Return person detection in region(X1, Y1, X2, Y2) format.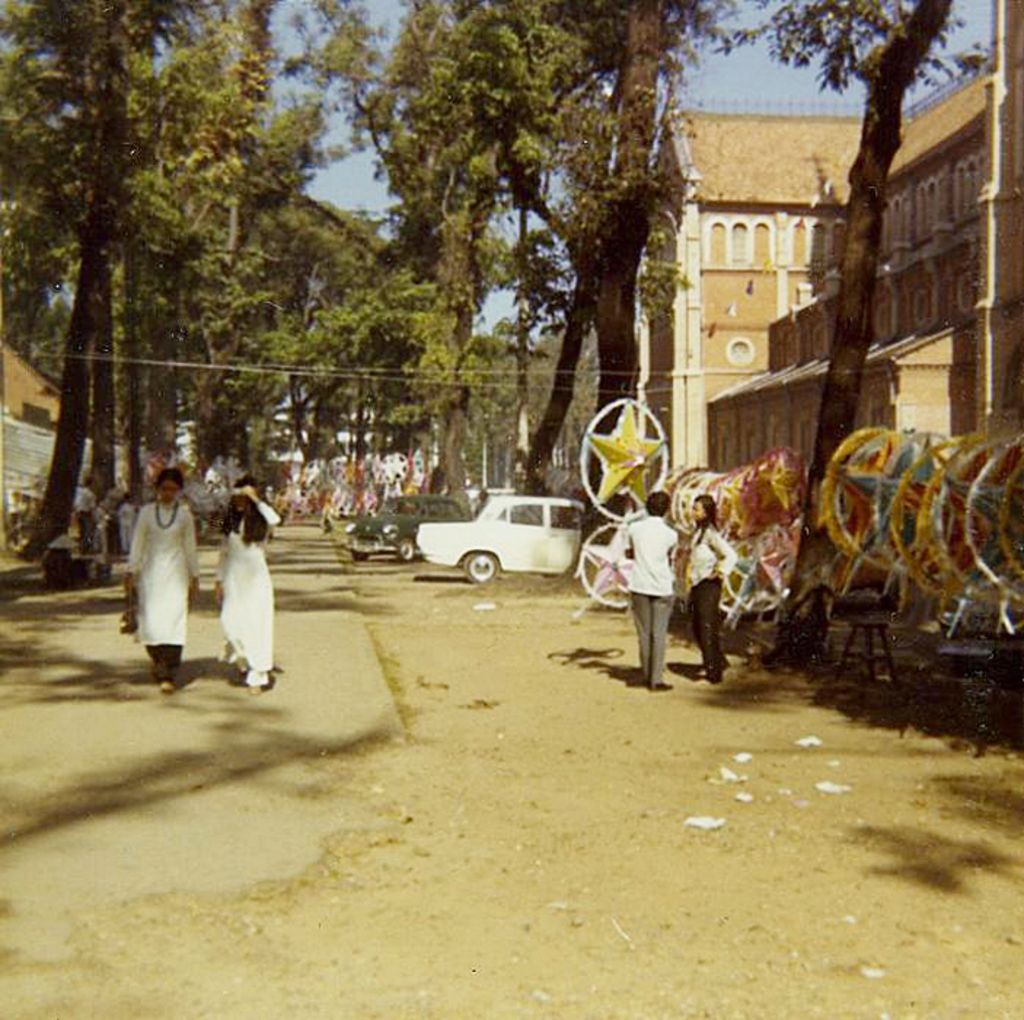
region(106, 456, 201, 692).
